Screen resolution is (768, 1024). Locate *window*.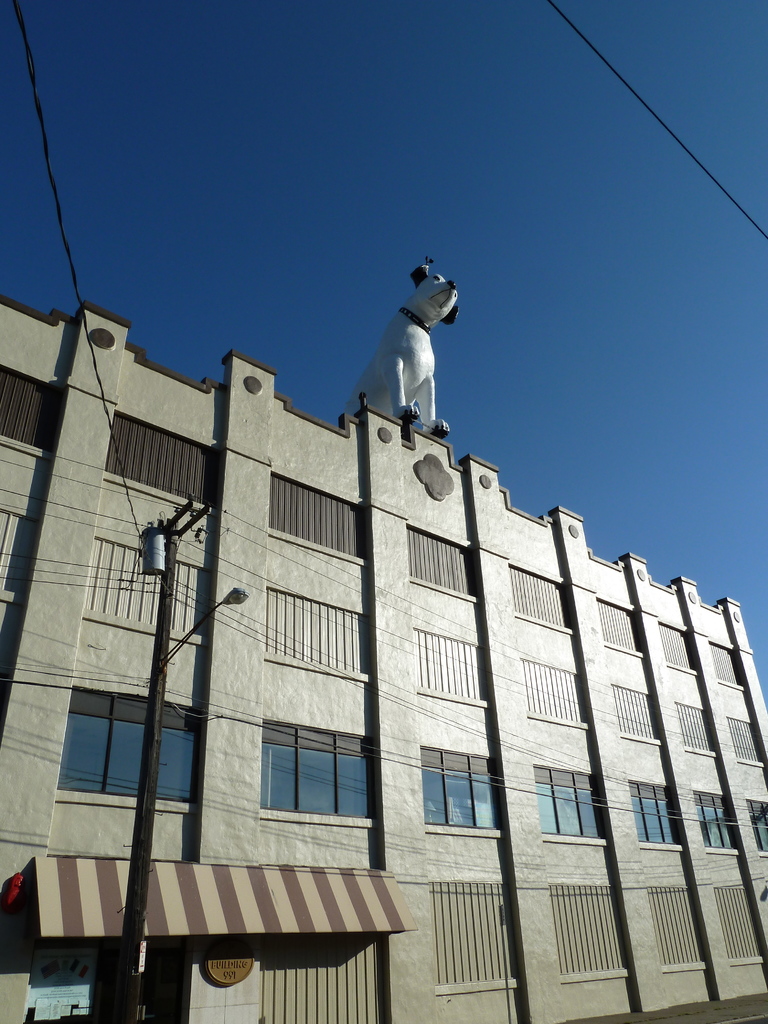
[left=534, top=764, right=602, bottom=838].
